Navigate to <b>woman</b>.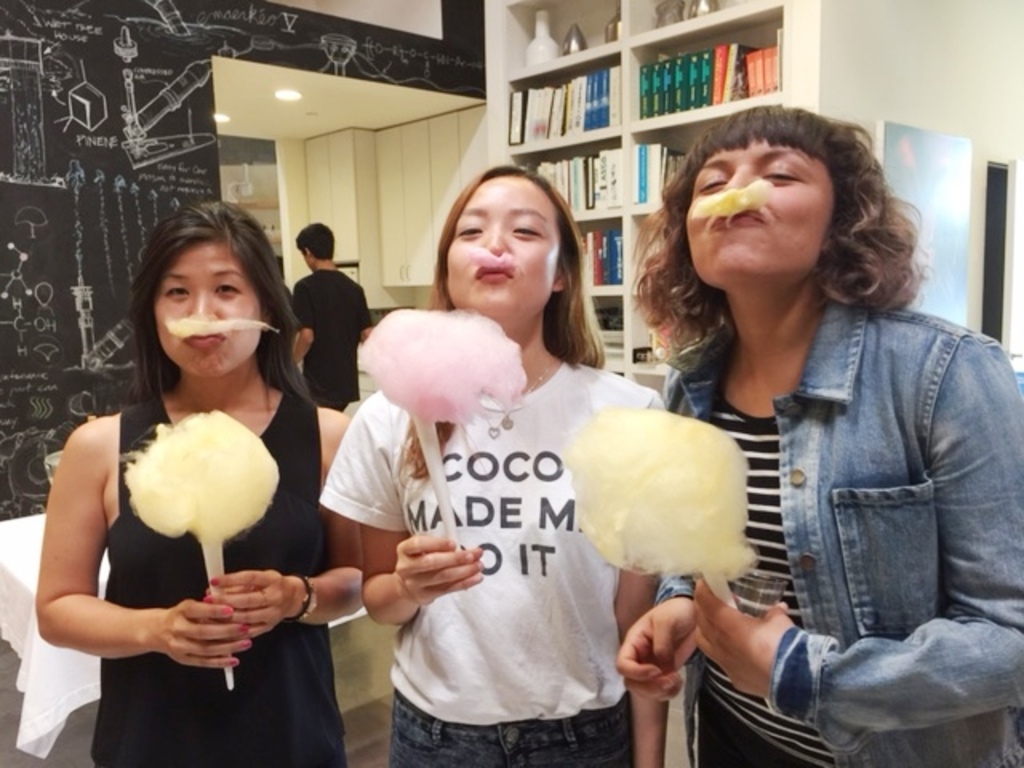
Navigation target: <bbox>46, 197, 341, 758</bbox>.
